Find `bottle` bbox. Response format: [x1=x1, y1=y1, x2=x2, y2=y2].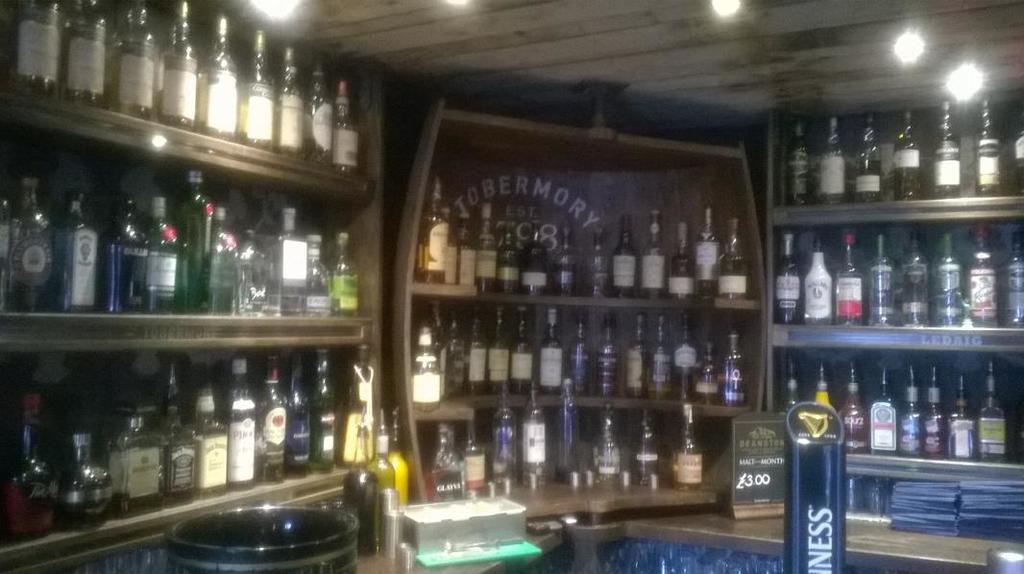
[x1=417, y1=179, x2=448, y2=285].
